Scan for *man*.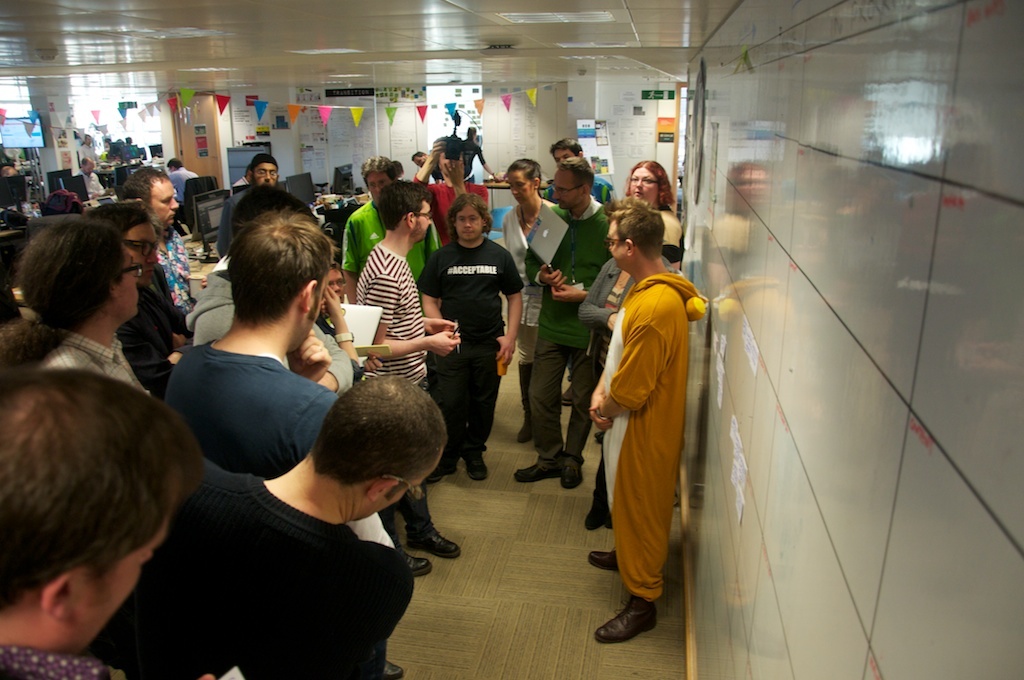
Scan result: bbox=[89, 374, 446, 679].
